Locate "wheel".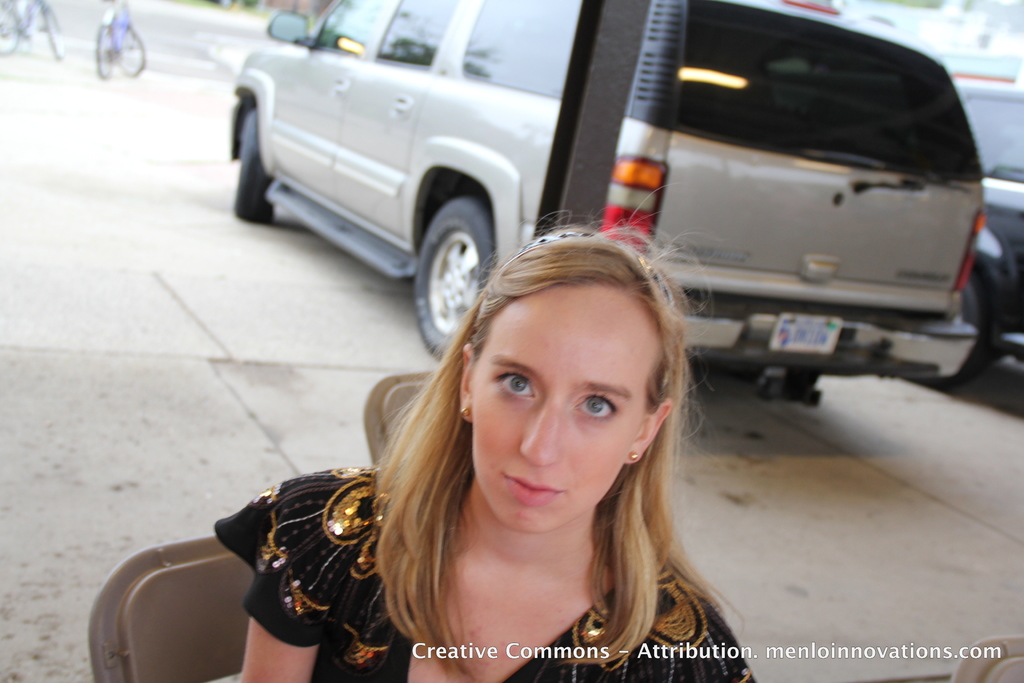
Bounding box: (905,271,992,384).
